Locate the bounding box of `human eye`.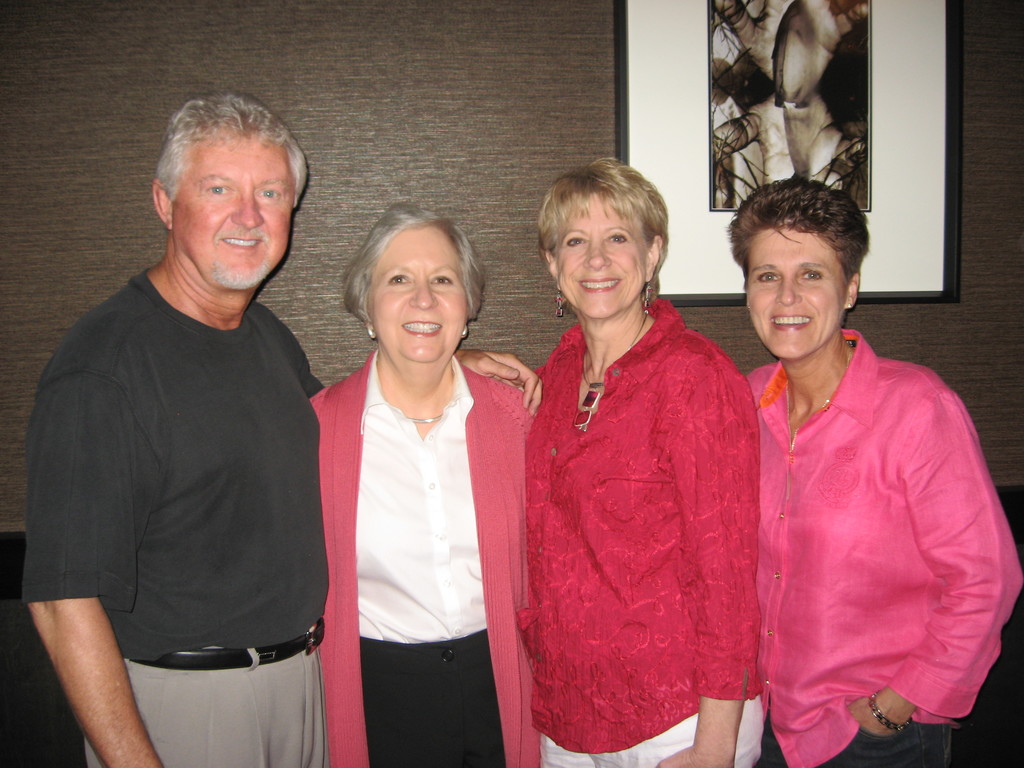
Bounding box: 204 180 234 198.
